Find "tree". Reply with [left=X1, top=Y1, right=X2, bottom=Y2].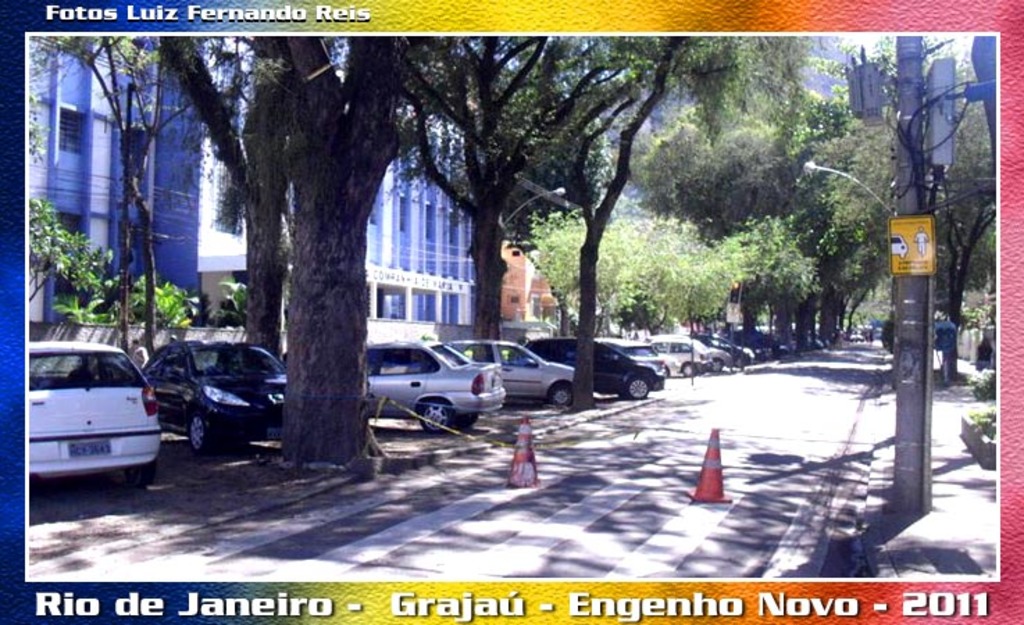
[left=927, top=90, right=1009, bottom=332].
